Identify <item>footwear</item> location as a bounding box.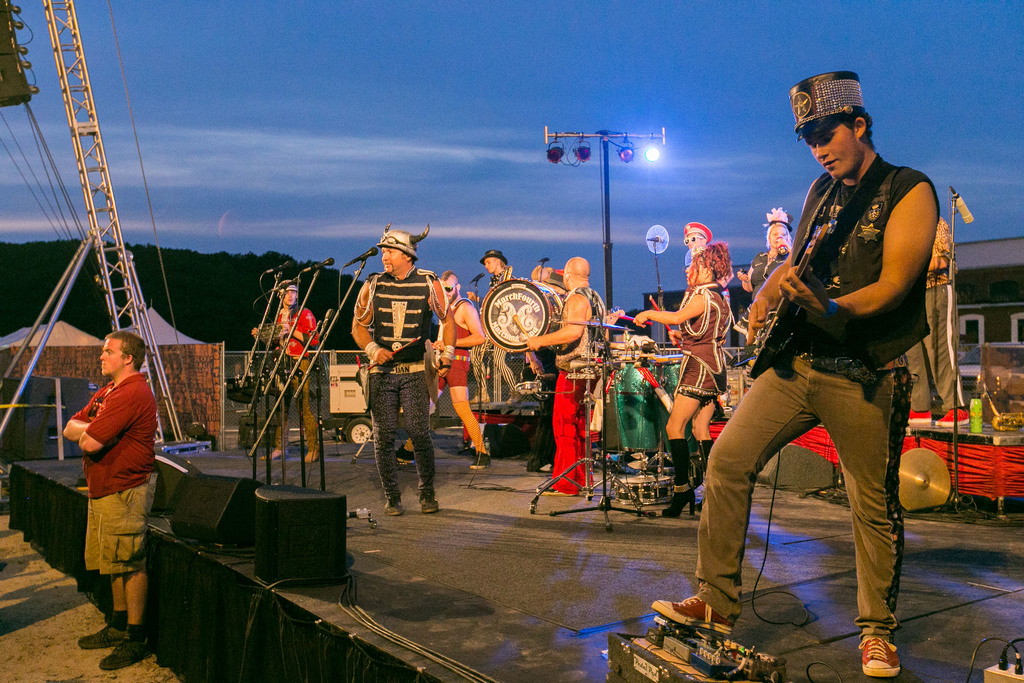
[419,493,438,514].
